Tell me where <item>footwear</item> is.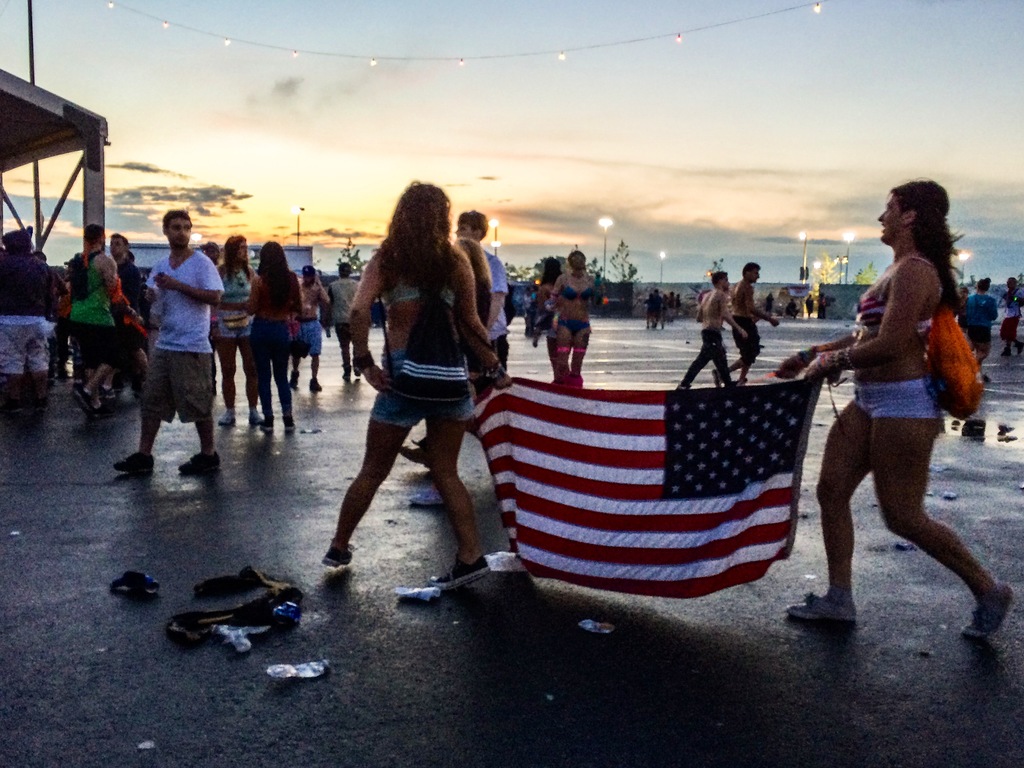
<item>footwear</item> is at rect(105, 389, 115, 408).
